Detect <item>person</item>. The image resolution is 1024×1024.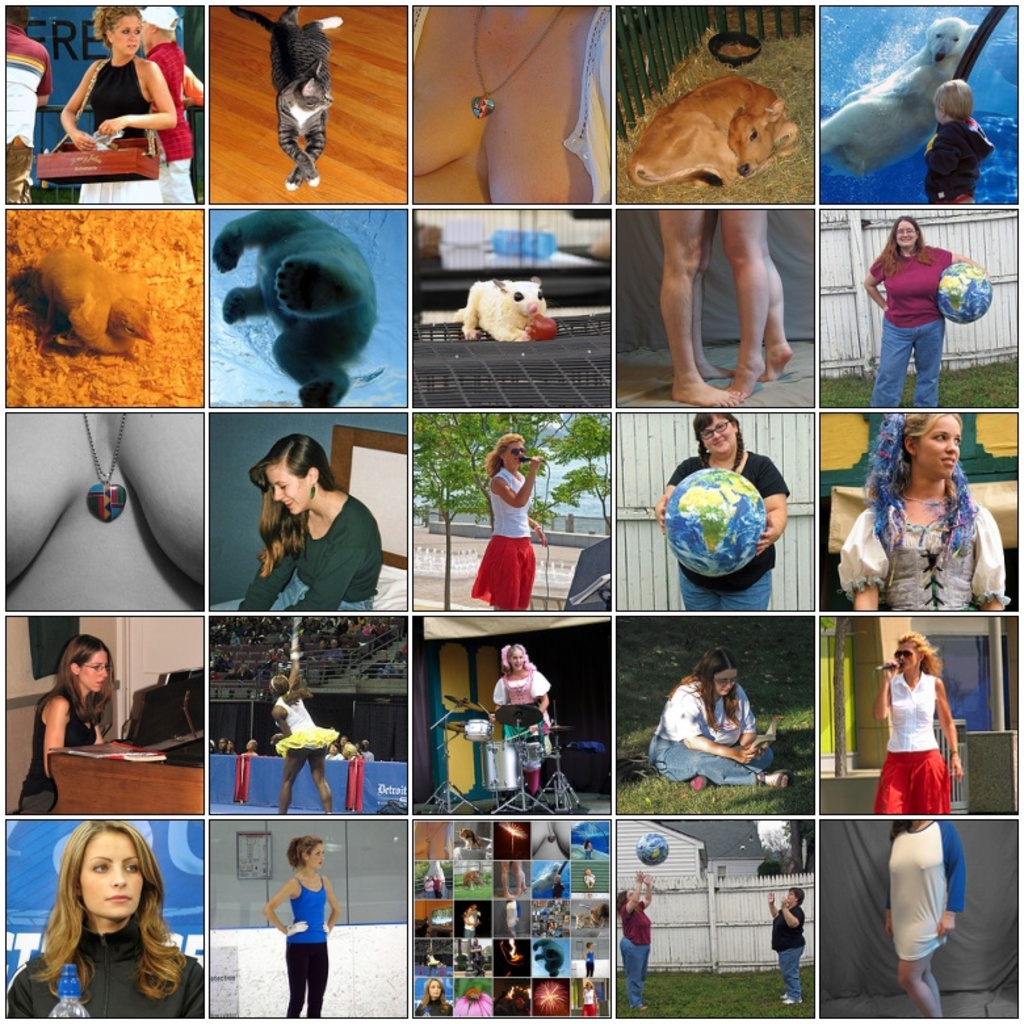
[269, 654, 343, 810].
